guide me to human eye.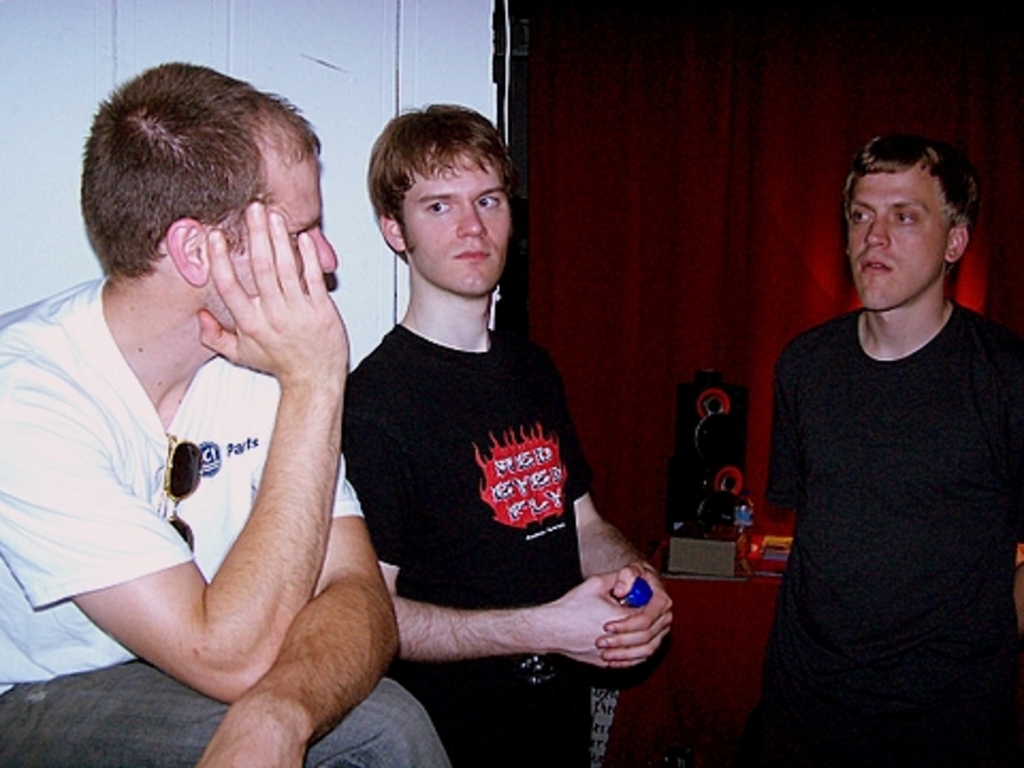
Guidance: left=427, top=198, right=452, bottom=213.
